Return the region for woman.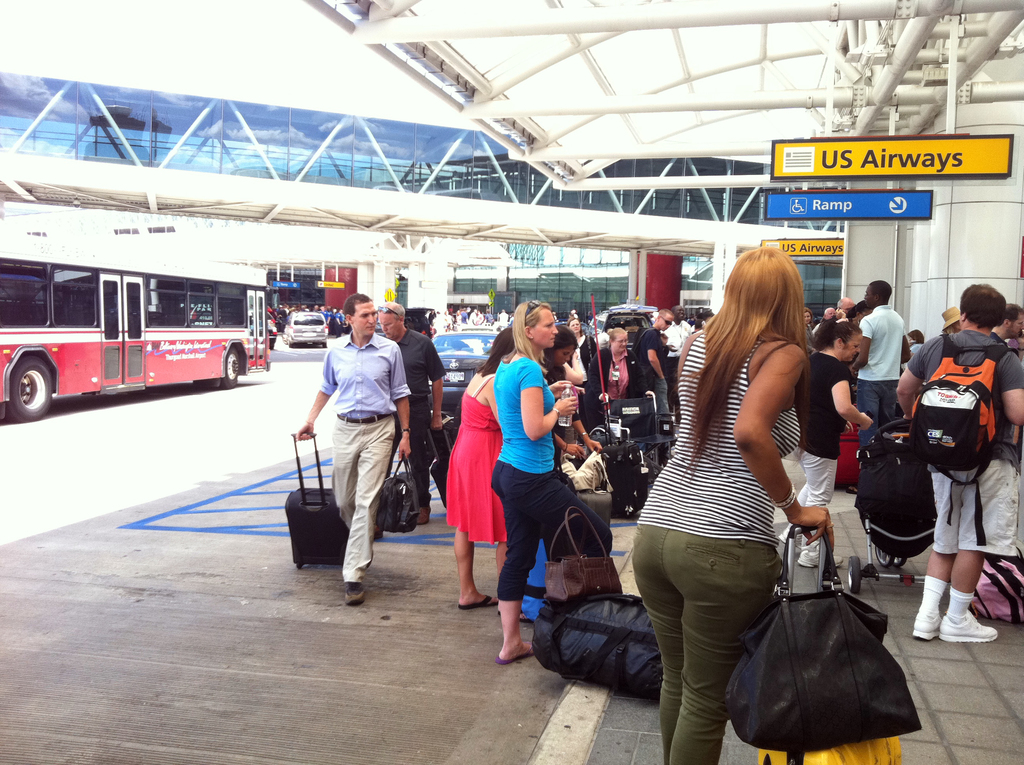
[630, 229, 864, 761].
